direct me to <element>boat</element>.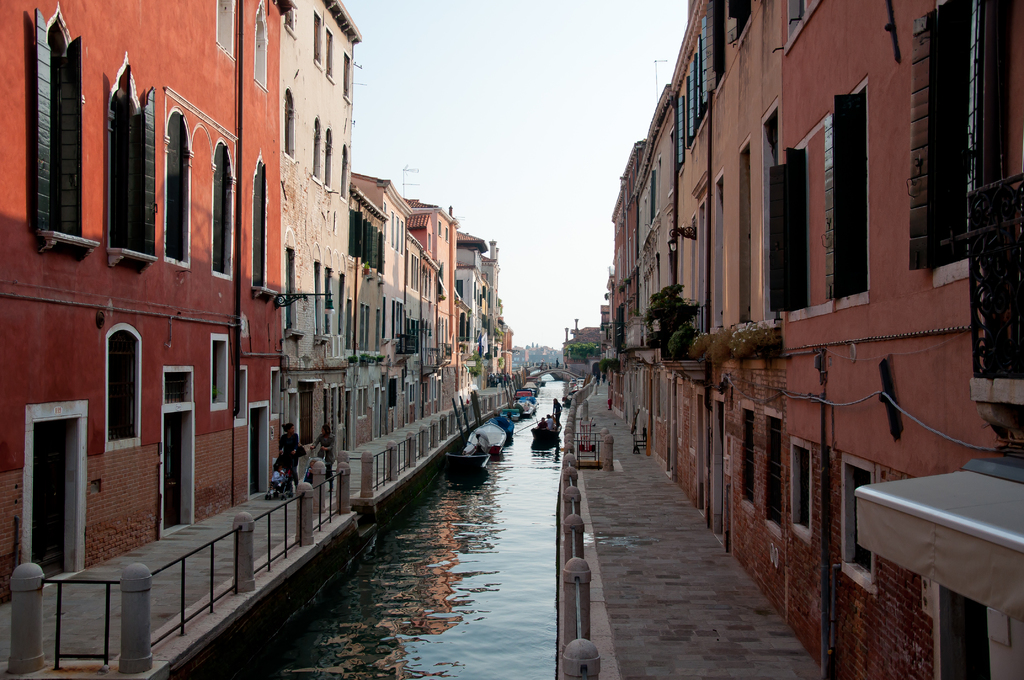
Direction: bbox=[516, 388, 532, 402].
